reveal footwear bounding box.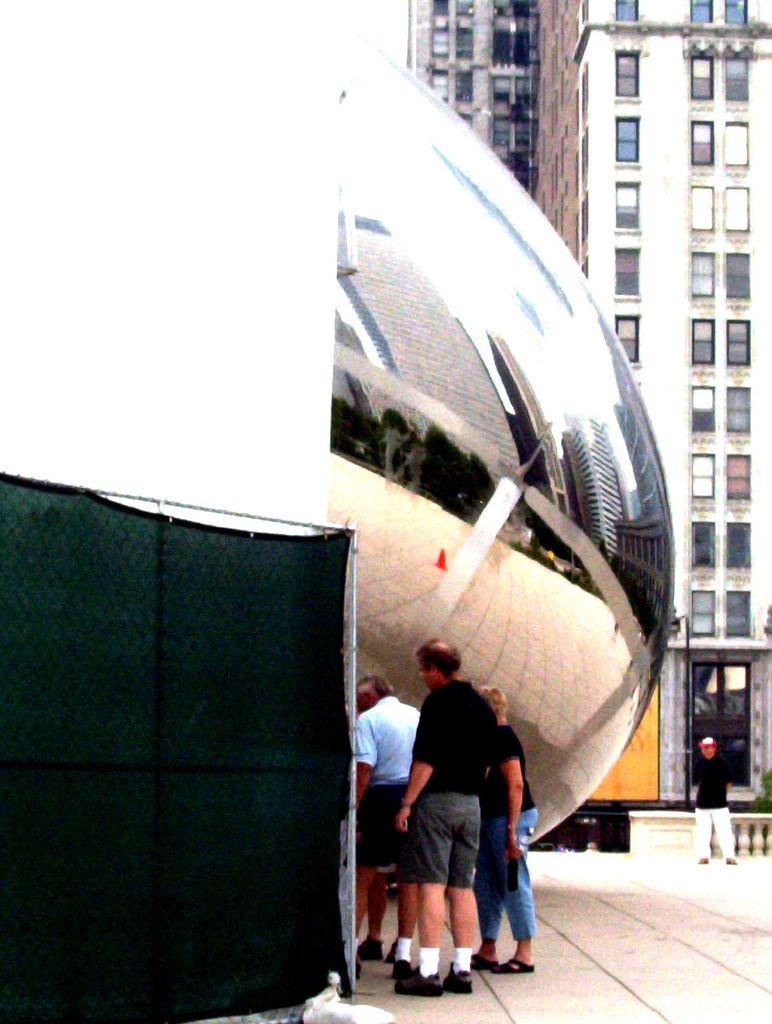
Revealed: l=391, t=958, r=411, b=979.
